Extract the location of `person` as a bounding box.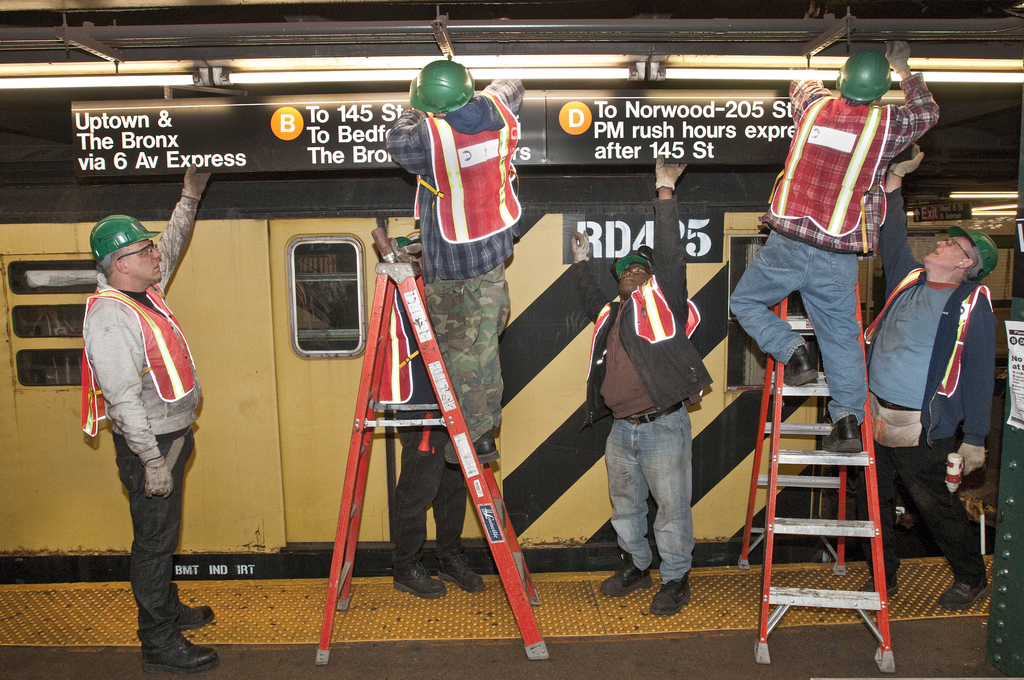
<region>731, 34, 940, 455</region>.
